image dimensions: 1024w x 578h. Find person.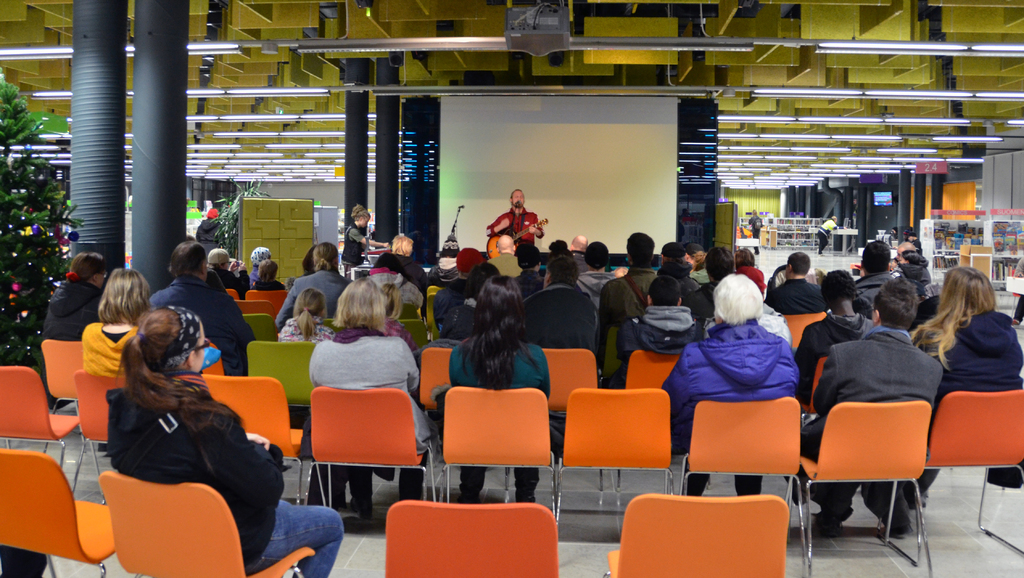
{"x1": 596, "y1": 230, "x2": 660, "y2": 349}.
